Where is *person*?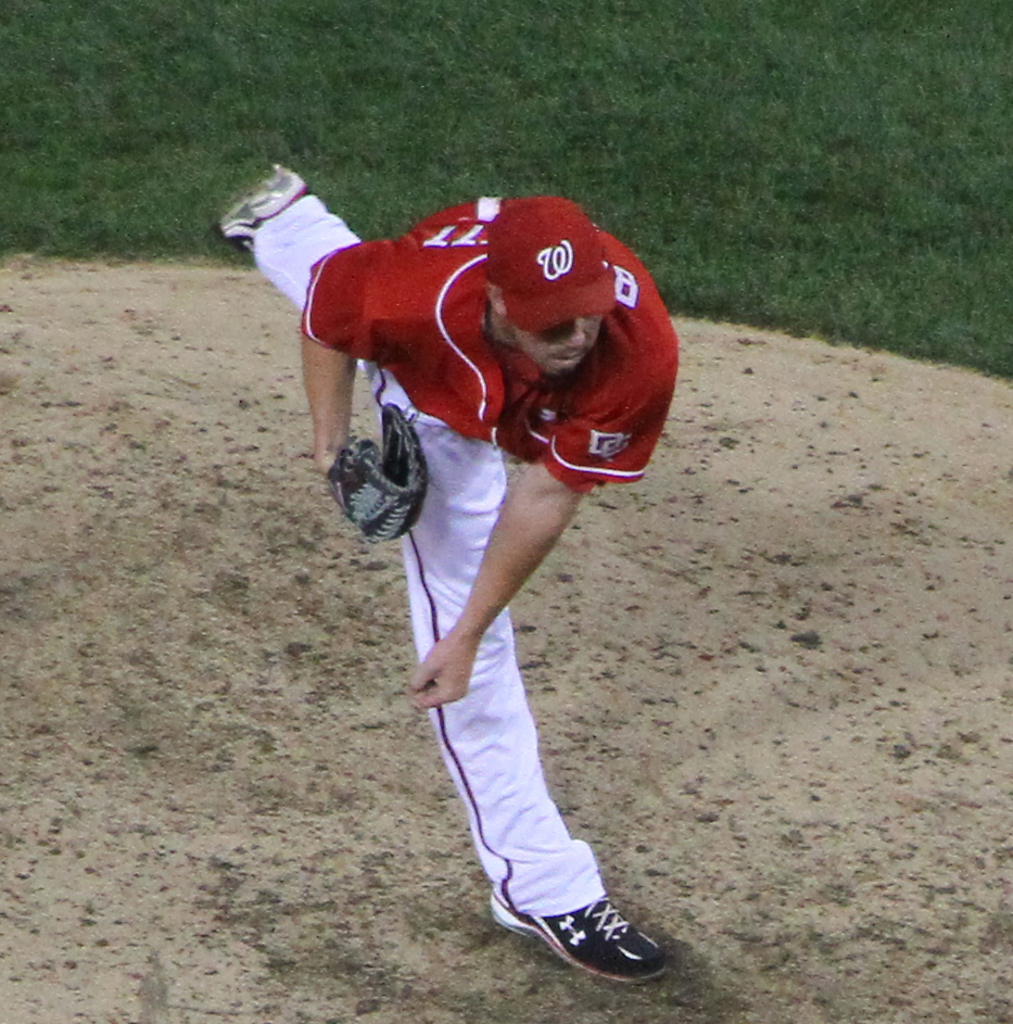
<bbox>202, 165, 678, 984</bbox>.
